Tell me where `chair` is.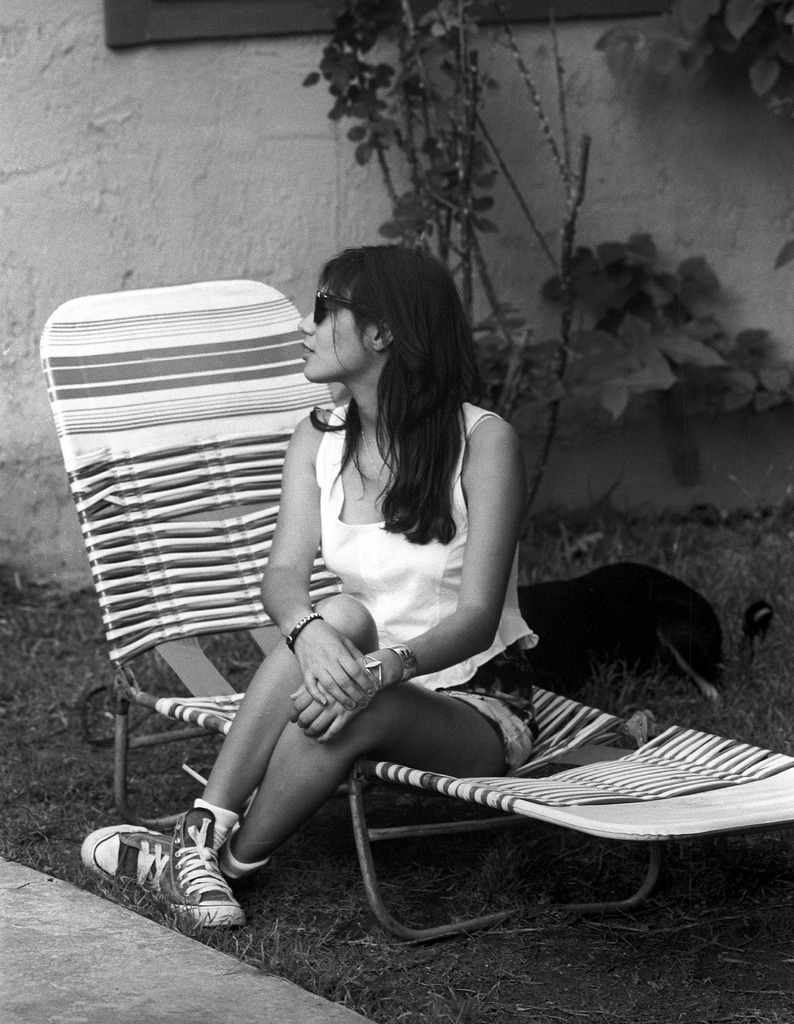
`chair` is at rect(24, 276, 793, 946).
